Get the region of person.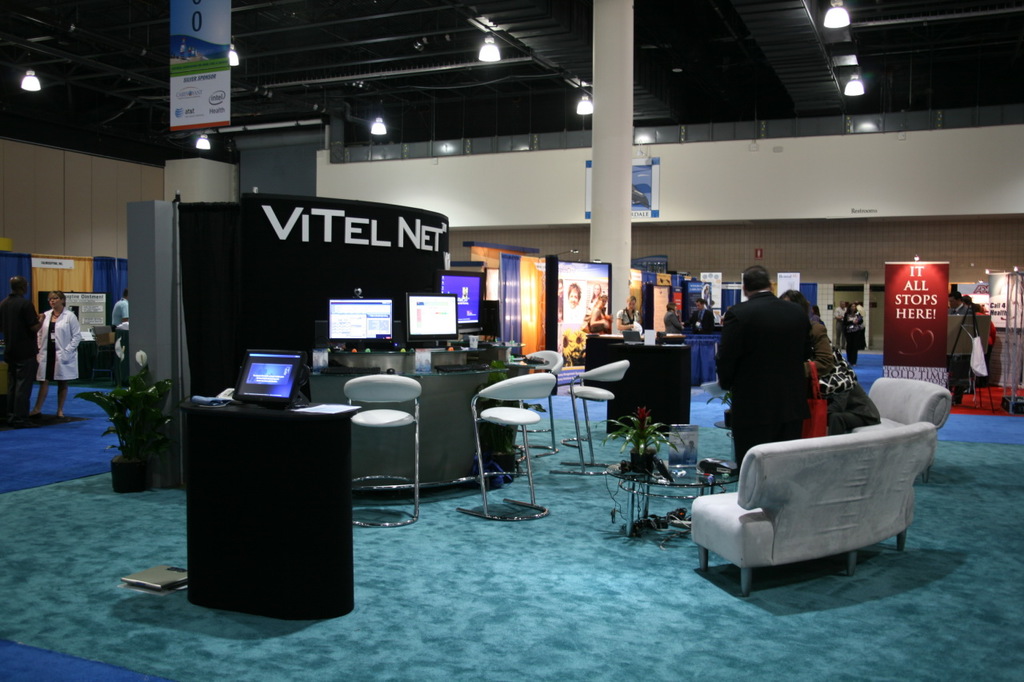
rect(38, 289, 77, 415).
